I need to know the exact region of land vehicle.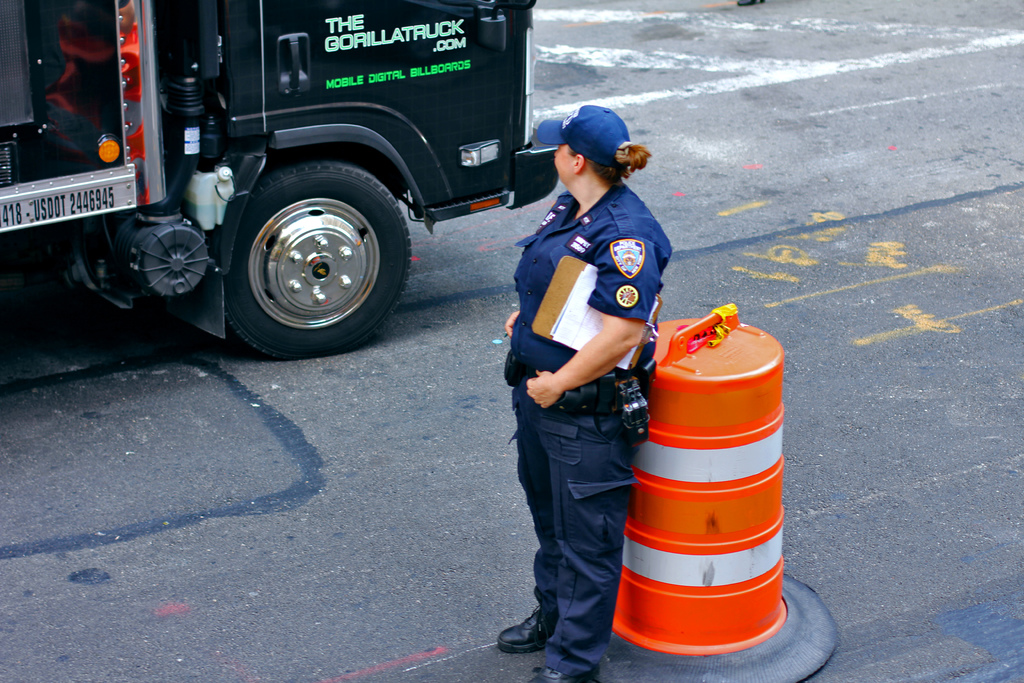
Region: 0 0 563 360.
